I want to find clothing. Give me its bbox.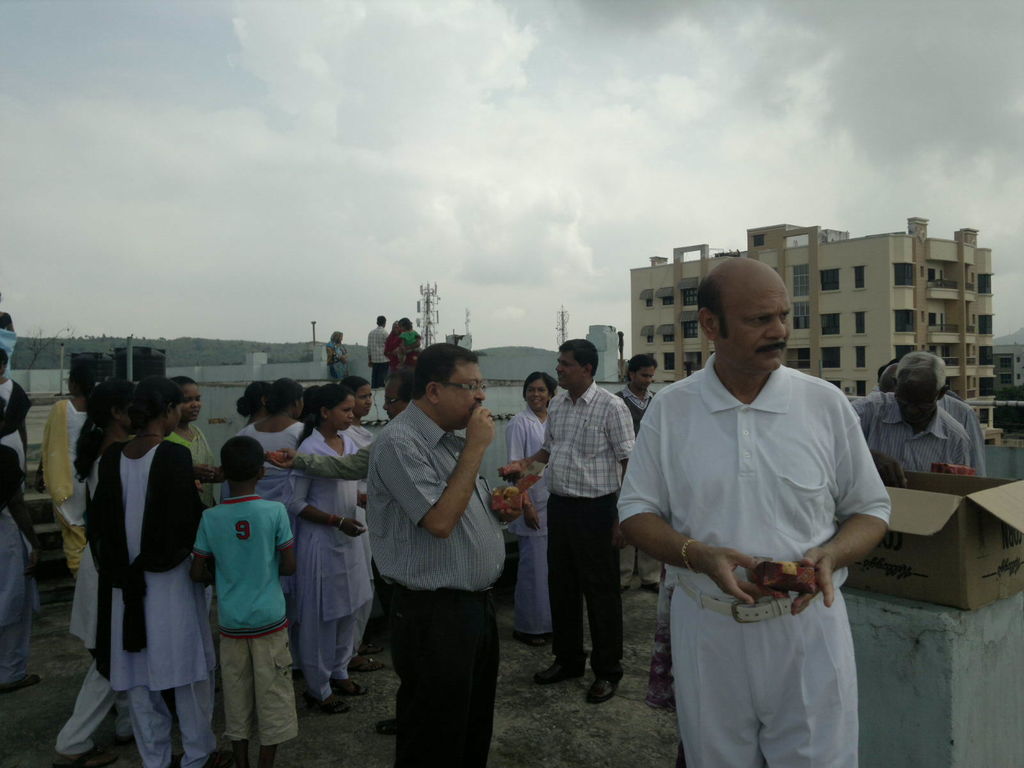
548/388/624/488.
